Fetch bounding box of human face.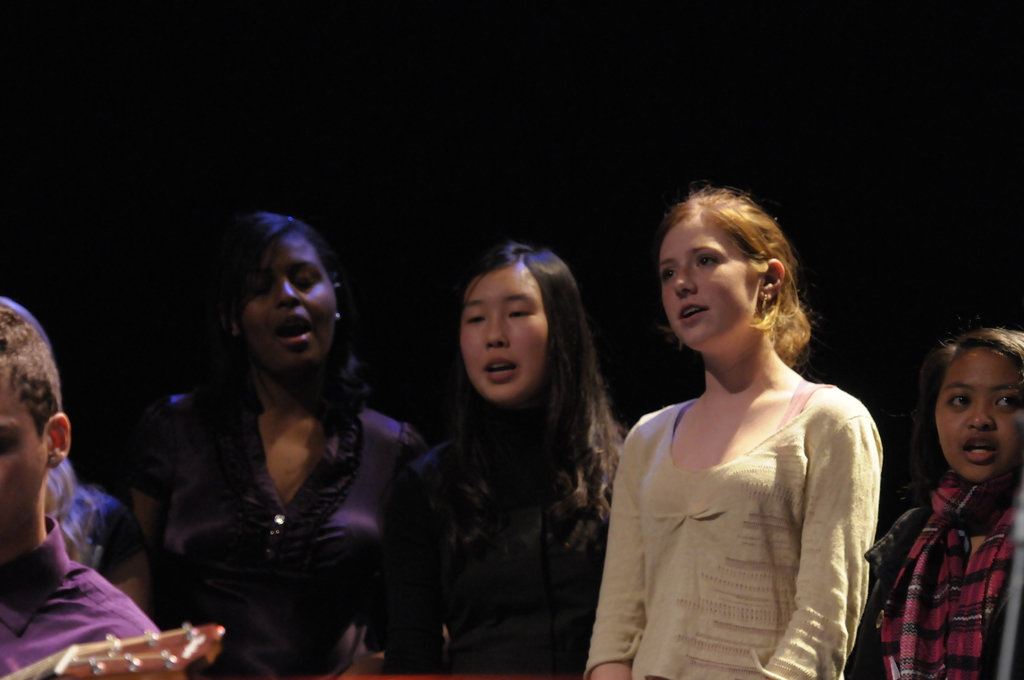
Bbox: <box>237,234,337,369</box>.
